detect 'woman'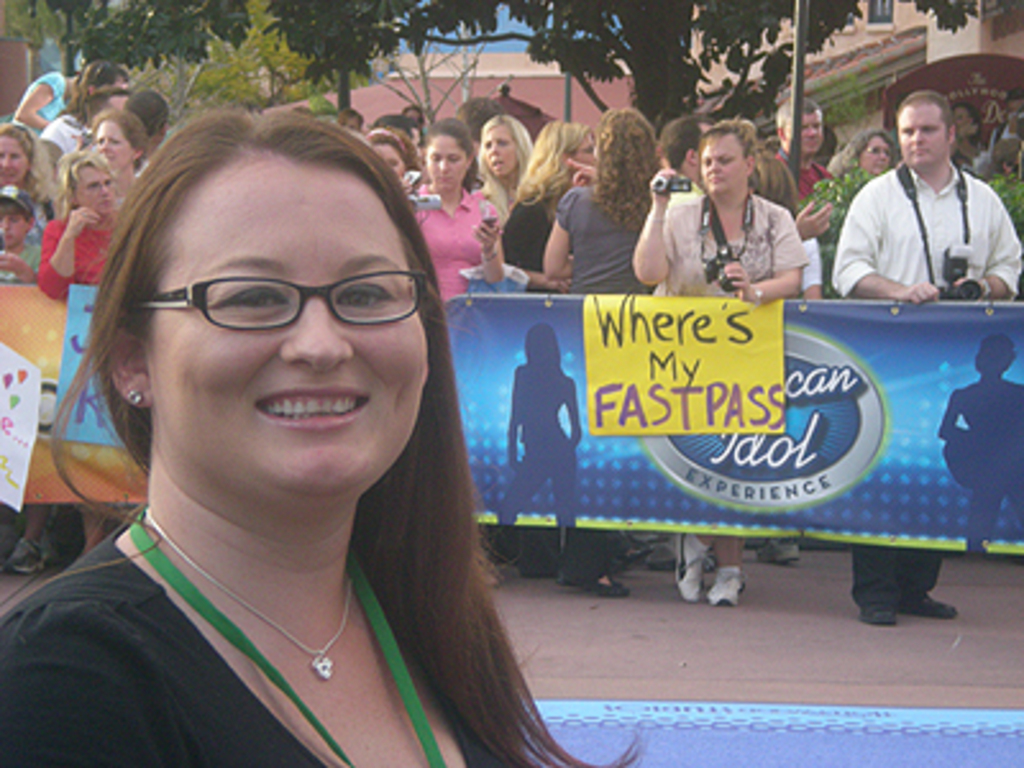
left=79, top=105, right=148, bottom=192
